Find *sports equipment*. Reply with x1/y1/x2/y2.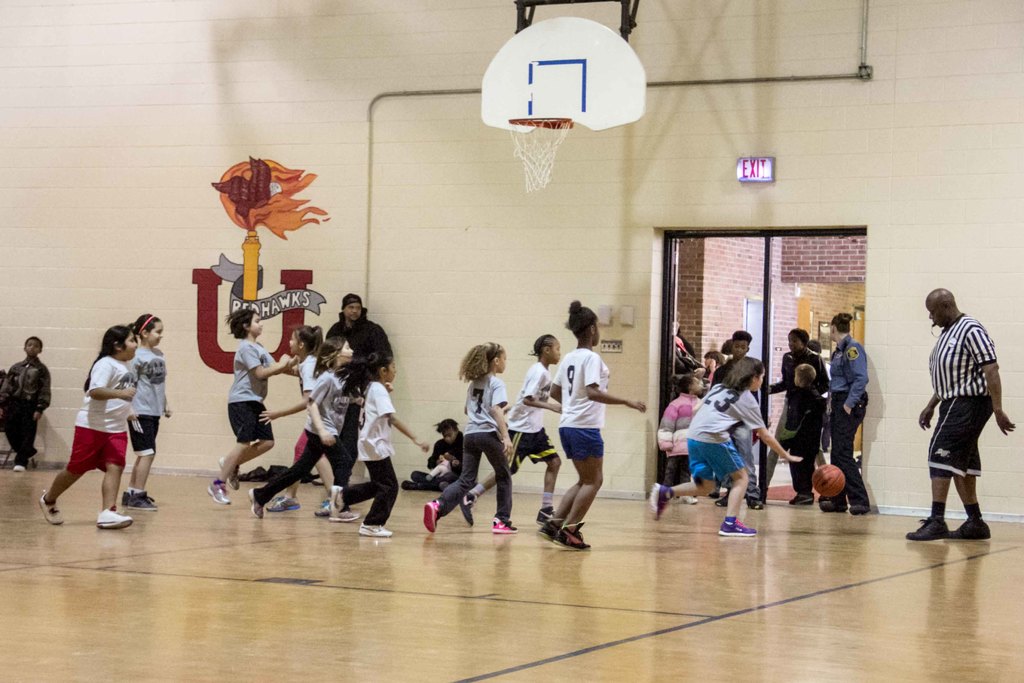
810/461/845/500.
